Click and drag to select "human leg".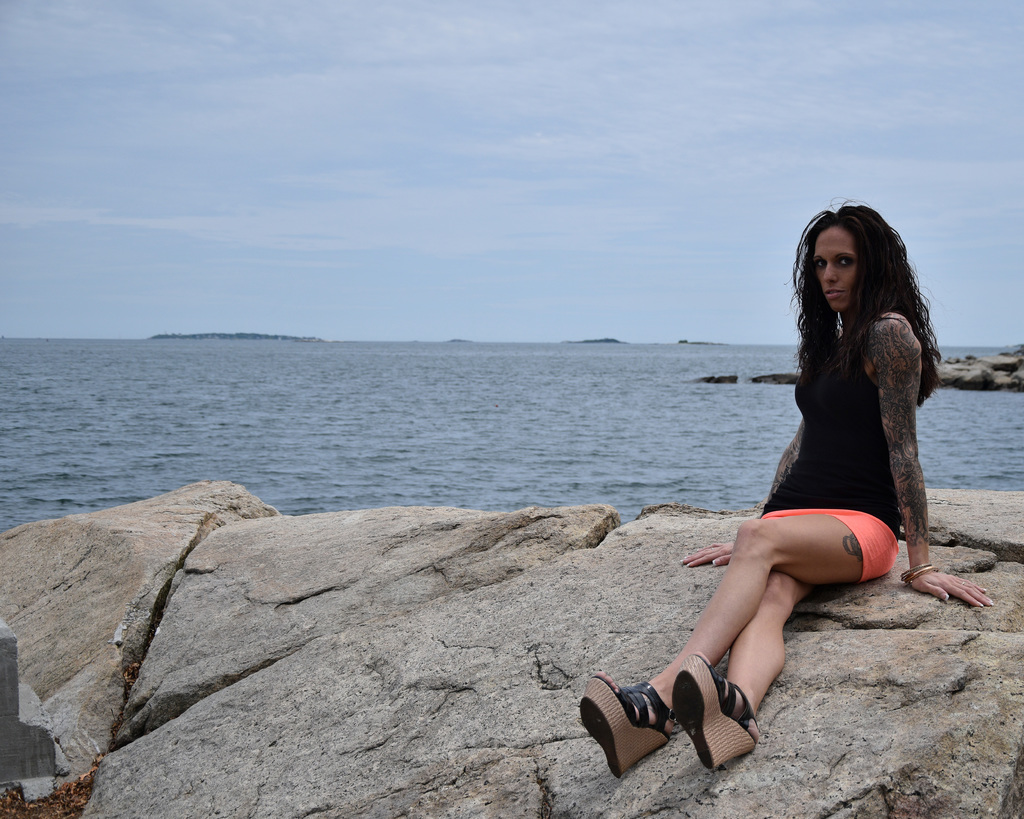
Selection: bbox=[665, 577, 804, 770].
